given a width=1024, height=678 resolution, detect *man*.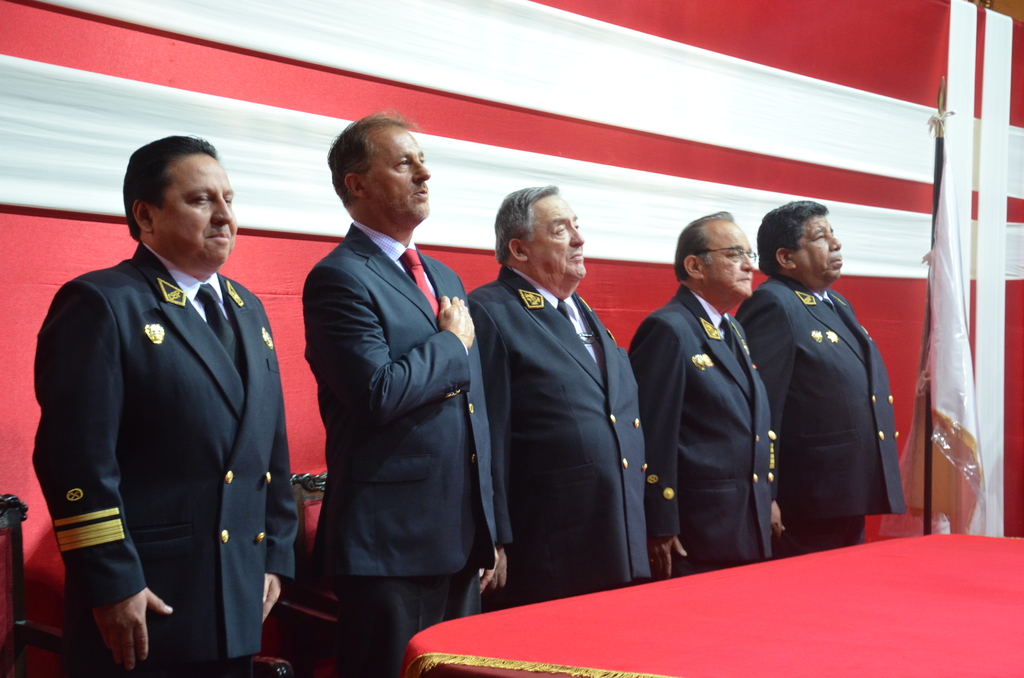
crop(623, 202, 785, 582).
